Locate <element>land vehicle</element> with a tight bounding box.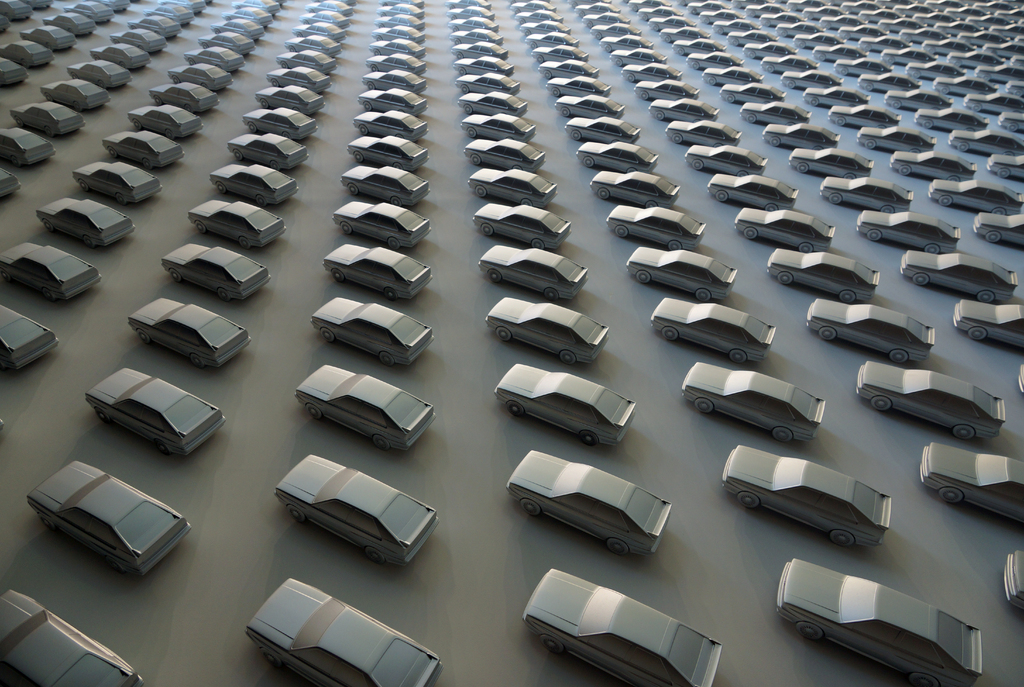
[623, 60, 684, 84].
